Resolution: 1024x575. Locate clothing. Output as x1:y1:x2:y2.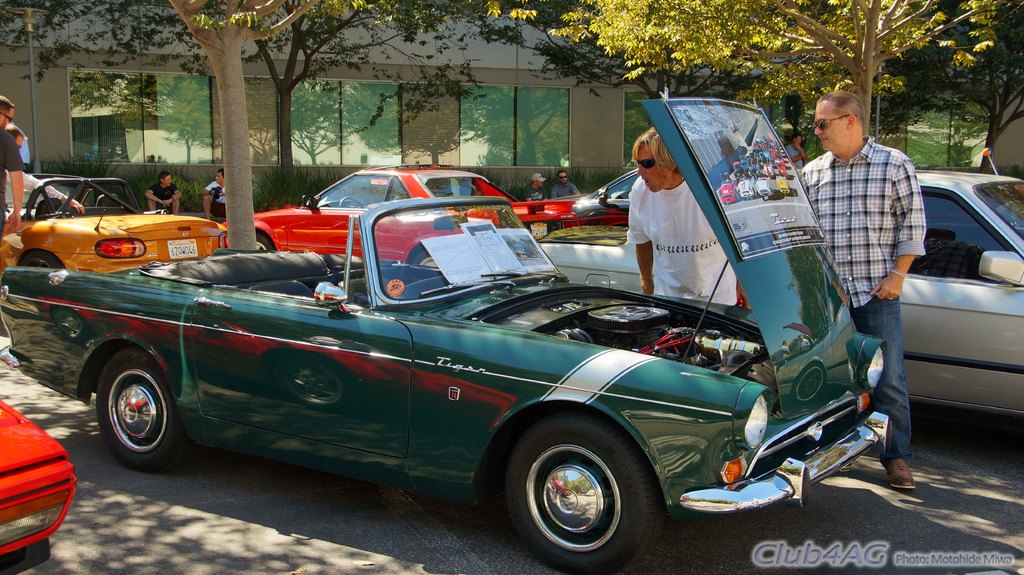
621:172:740:308.
